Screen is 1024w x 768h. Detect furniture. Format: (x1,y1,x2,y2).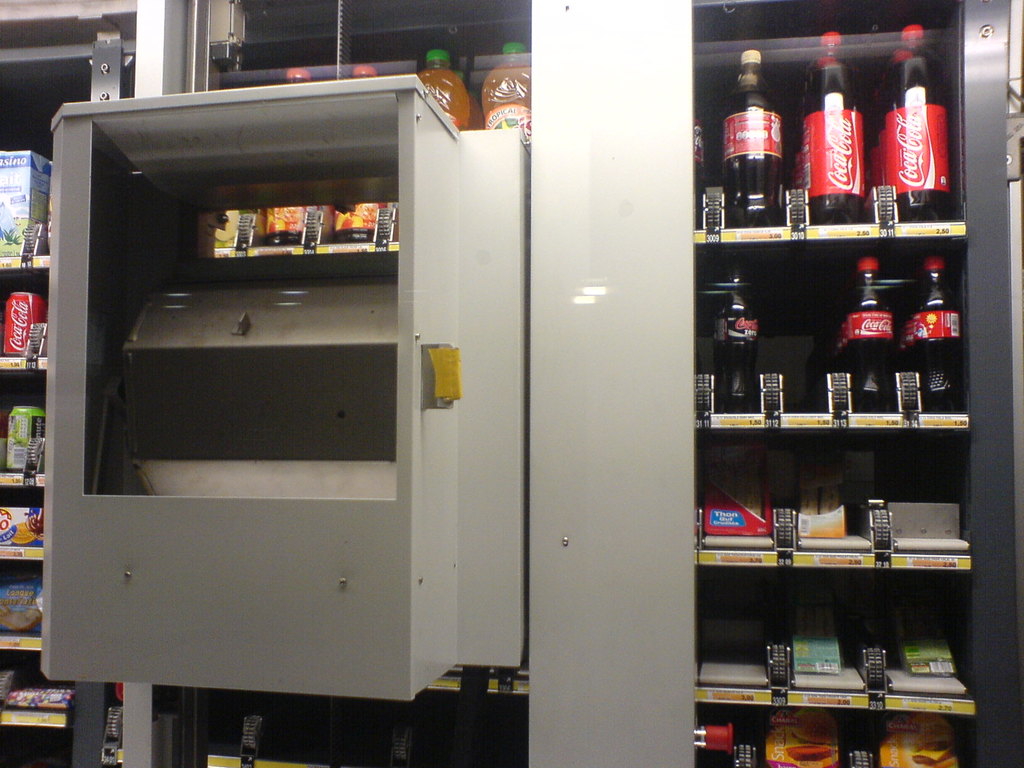
(0,0,1023,767).
